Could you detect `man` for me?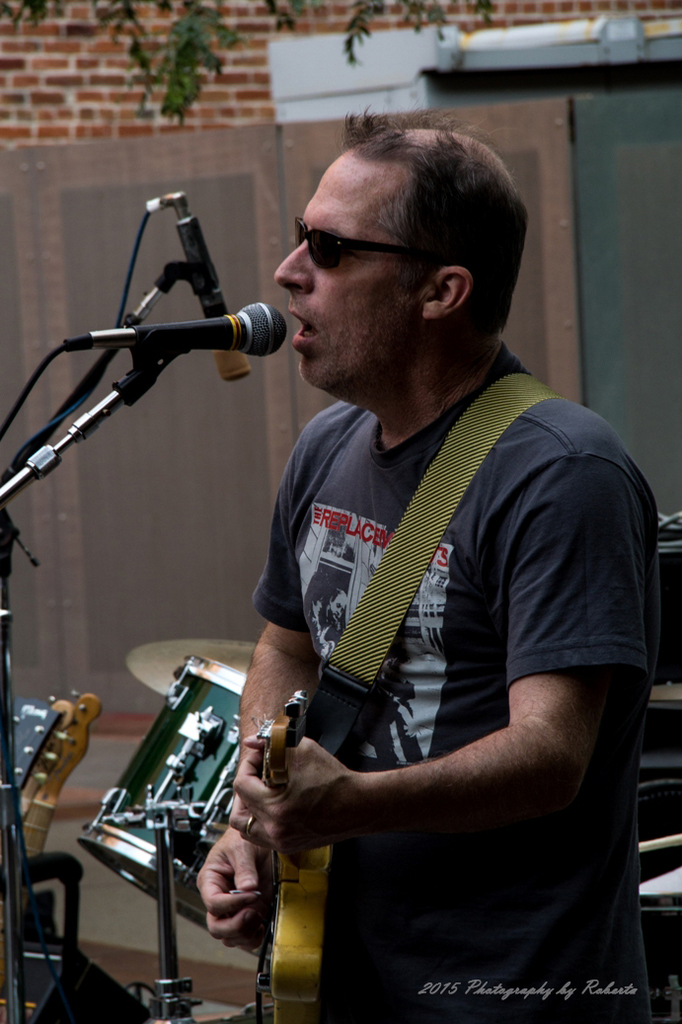
Detection result: (x1=226, y1=74, x2=660, y2=947).
